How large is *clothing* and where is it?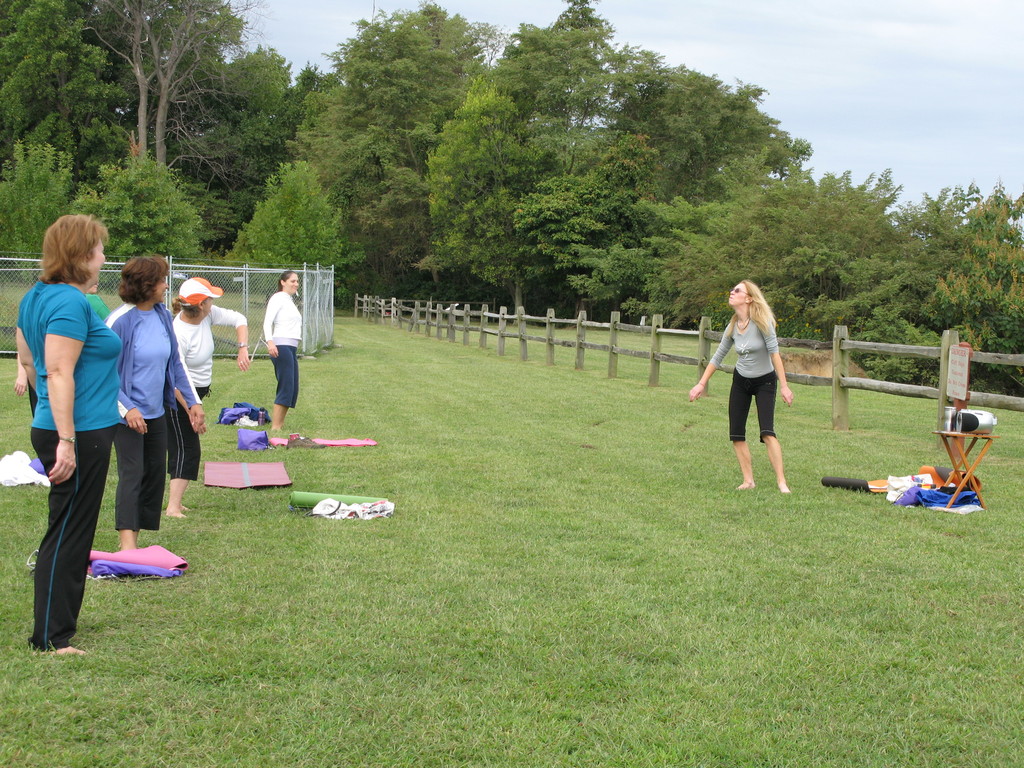
Bounding box: [left=713, top=310, right=778, bottom=444].
